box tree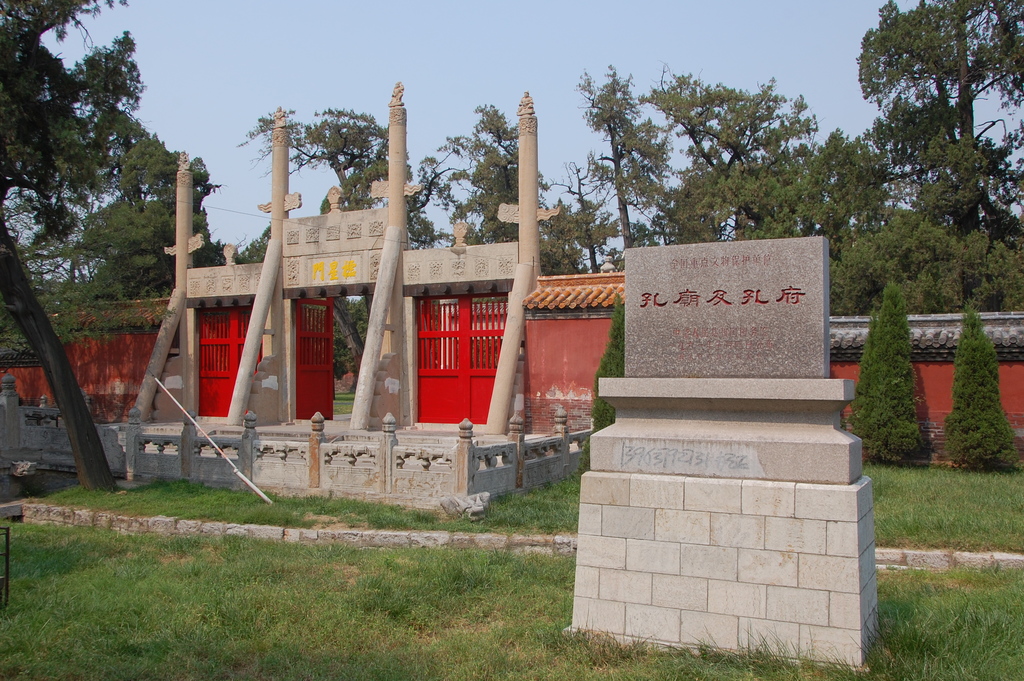
<region>228, 109, 425, 264</region>
